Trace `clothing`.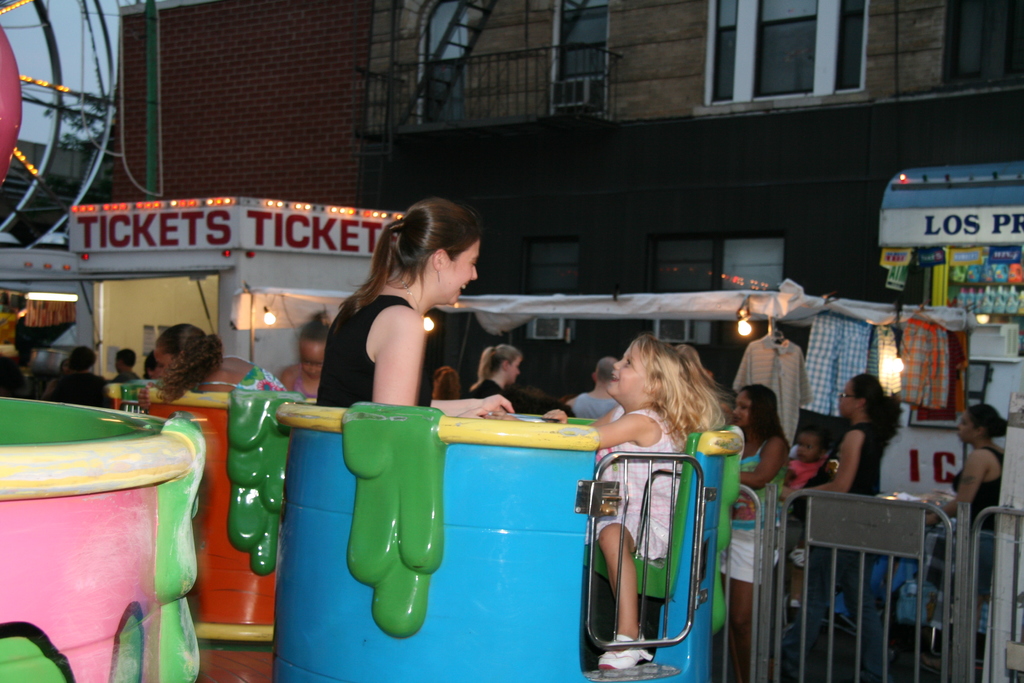
Traced to select_region(588, 406, 689, 555).
